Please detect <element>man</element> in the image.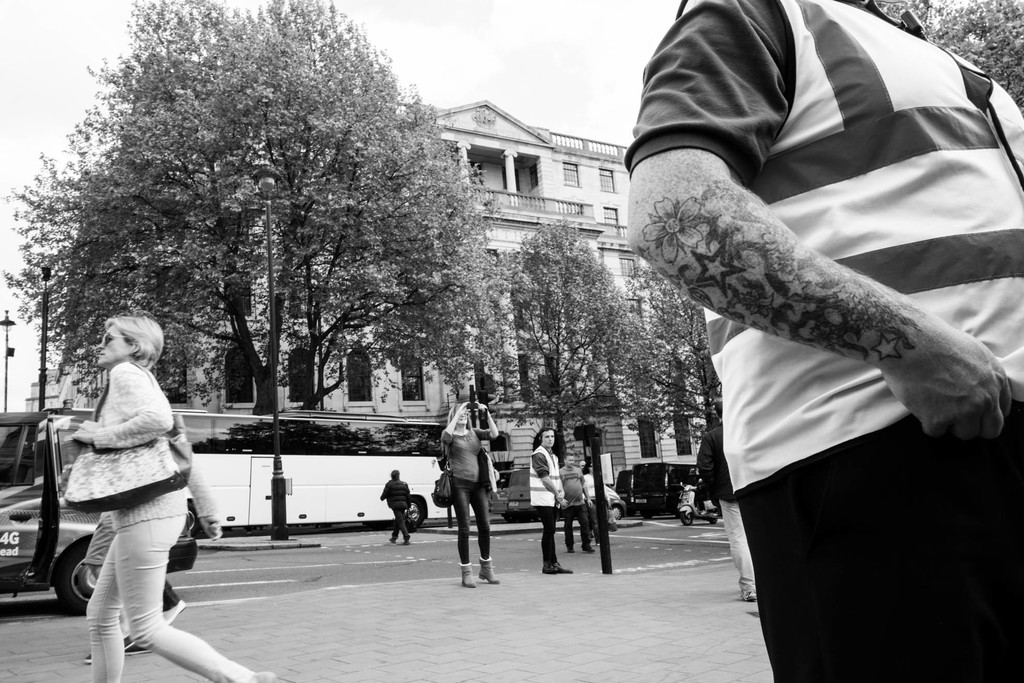
x1=691 y1=396 x2=764 y2=602.
